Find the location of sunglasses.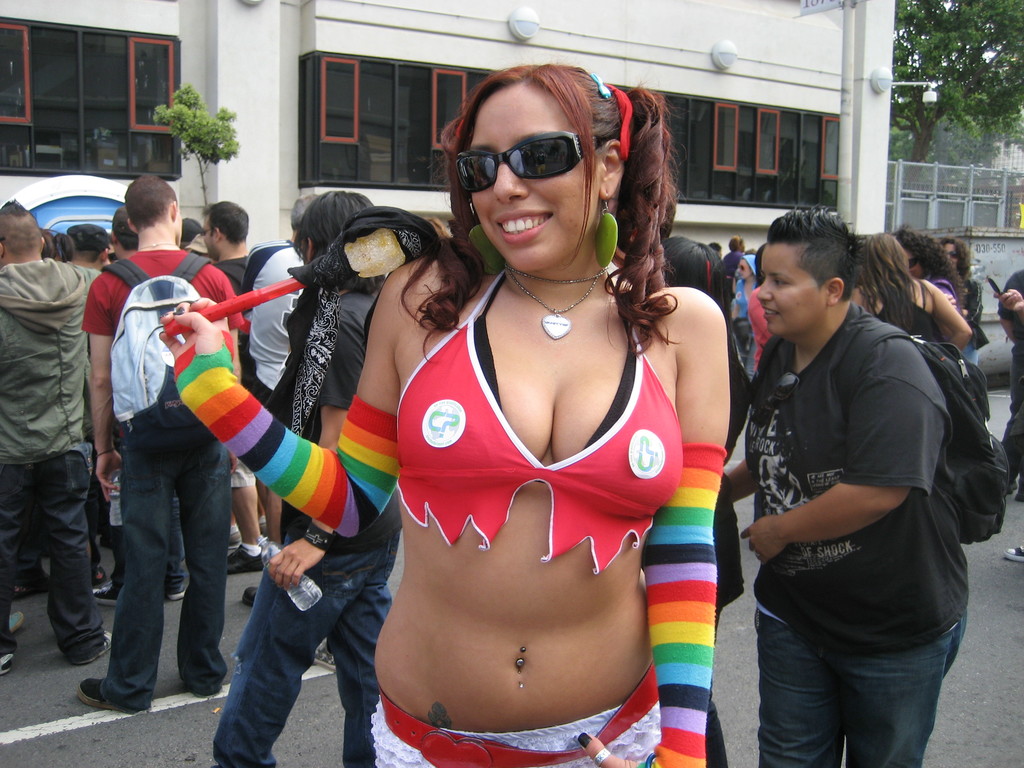
Location: 947,252,959,260.
